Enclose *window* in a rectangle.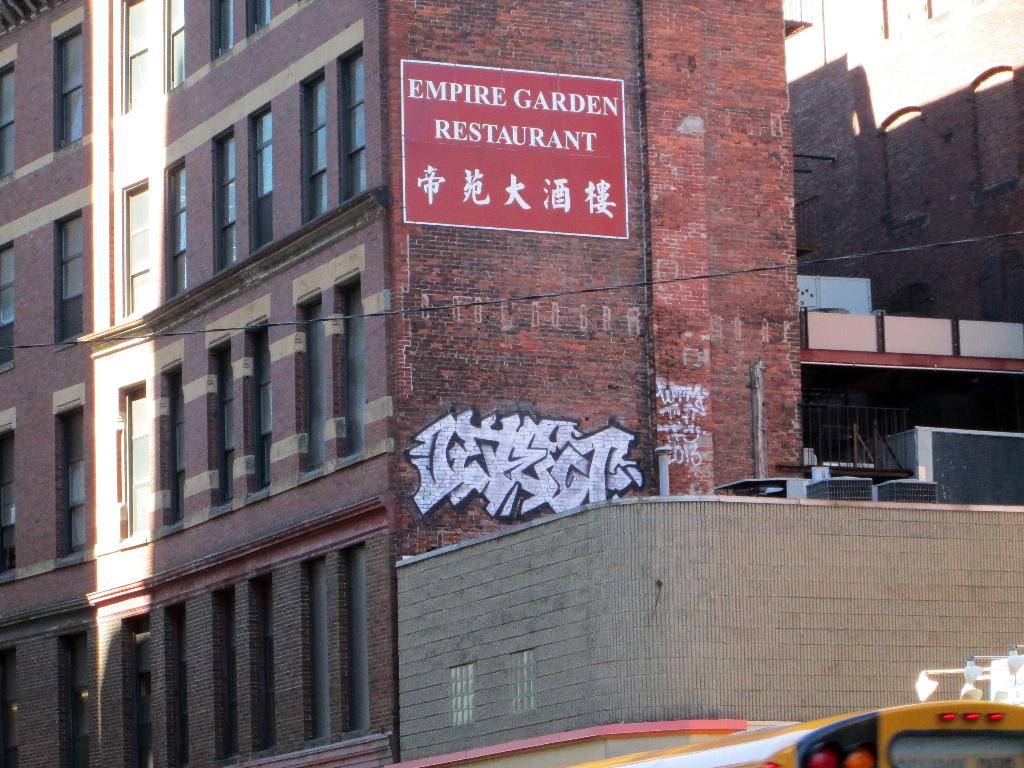
x1=265, y1=580, x2=279, y2=745.
